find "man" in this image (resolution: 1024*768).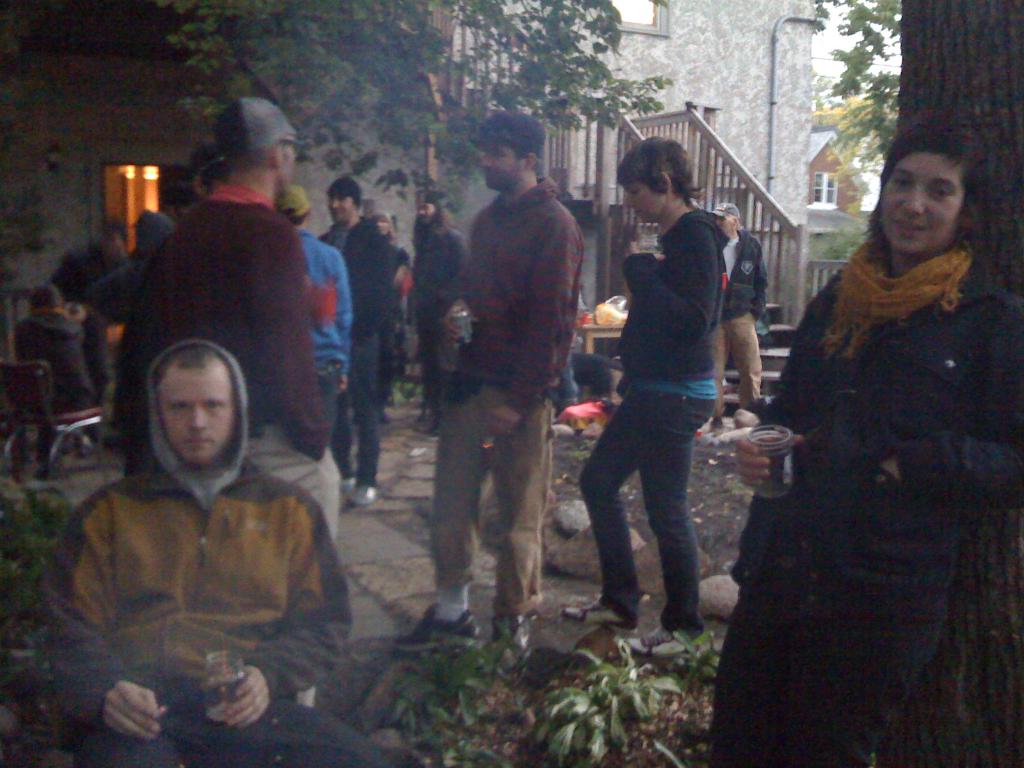
box(412, 193, 471, 435).
